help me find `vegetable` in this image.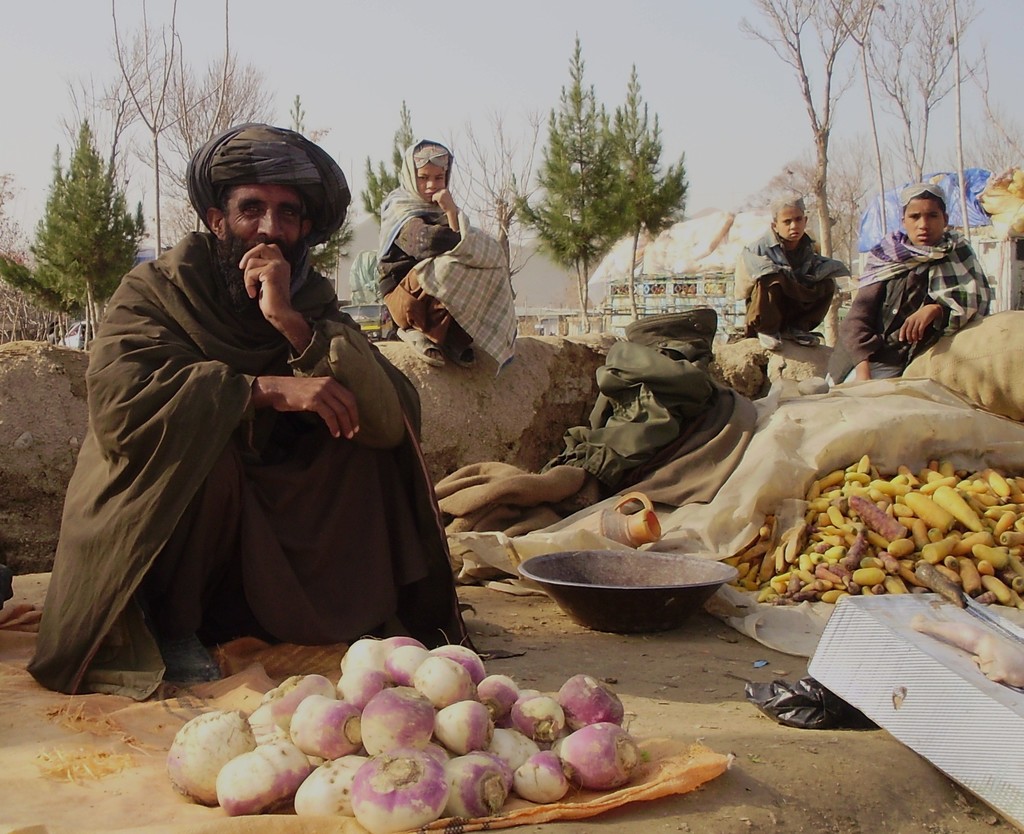
Found it: [left=915, top=614, right=1023, bottom=686].
